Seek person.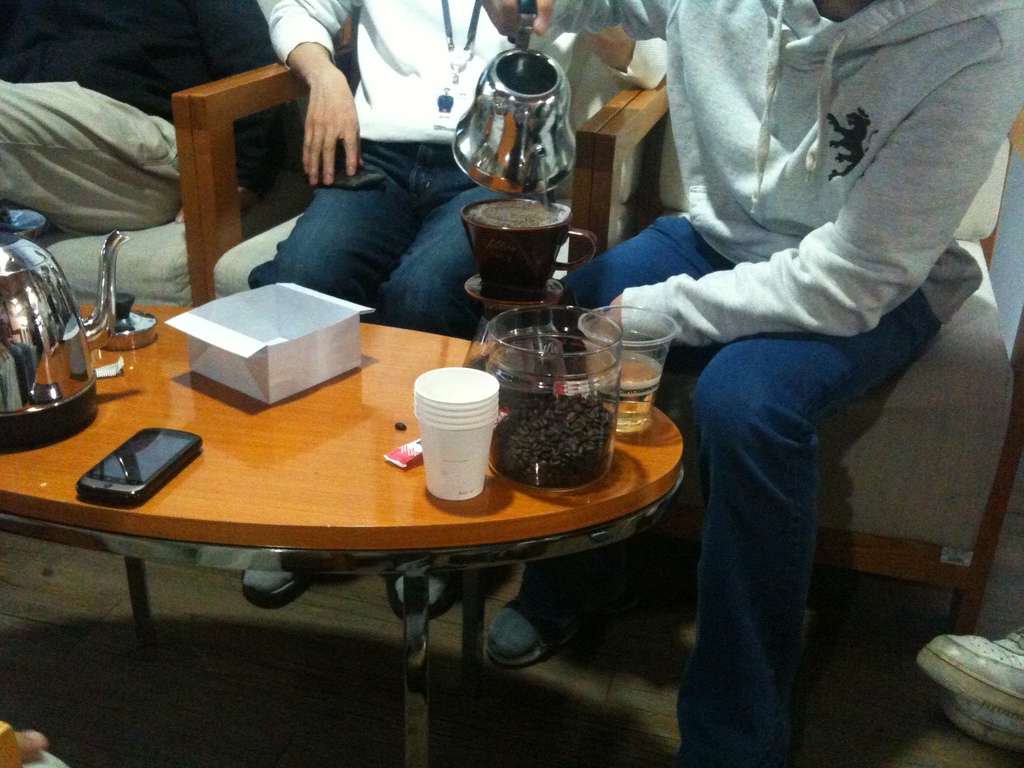
(x1=0, y1=0, x2=271, y2=236).
